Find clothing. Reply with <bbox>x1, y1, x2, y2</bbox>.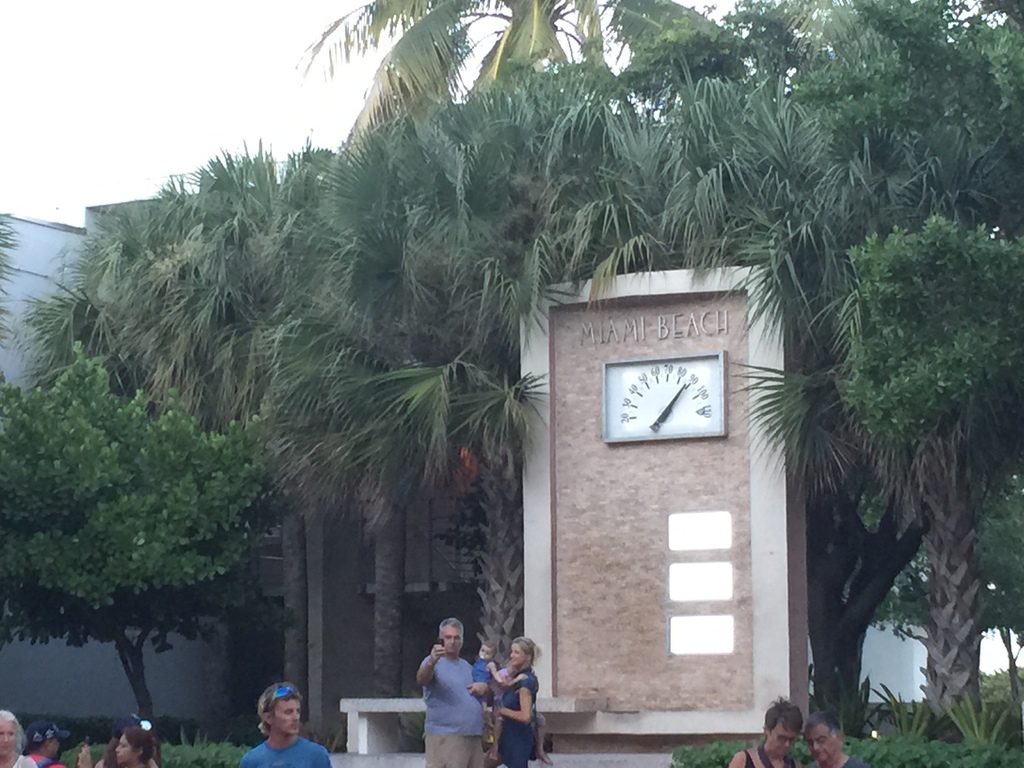
<bbox>4, 755, 38, 767</bbox>.
